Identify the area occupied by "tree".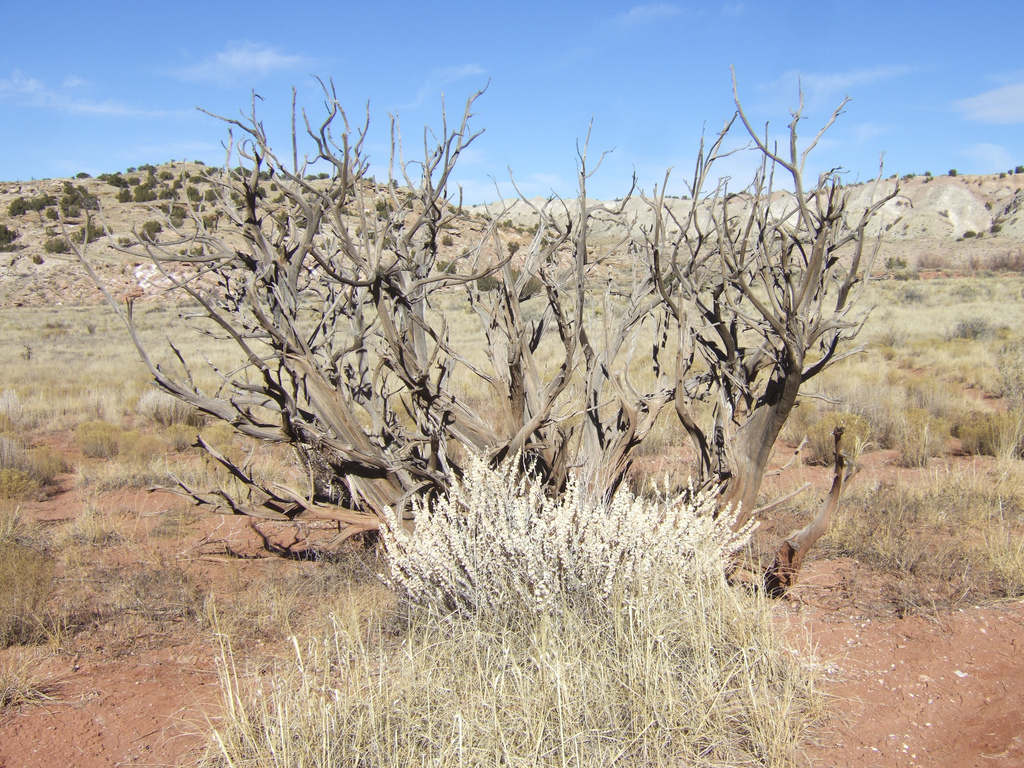
Area: 988:223:1002:234.
